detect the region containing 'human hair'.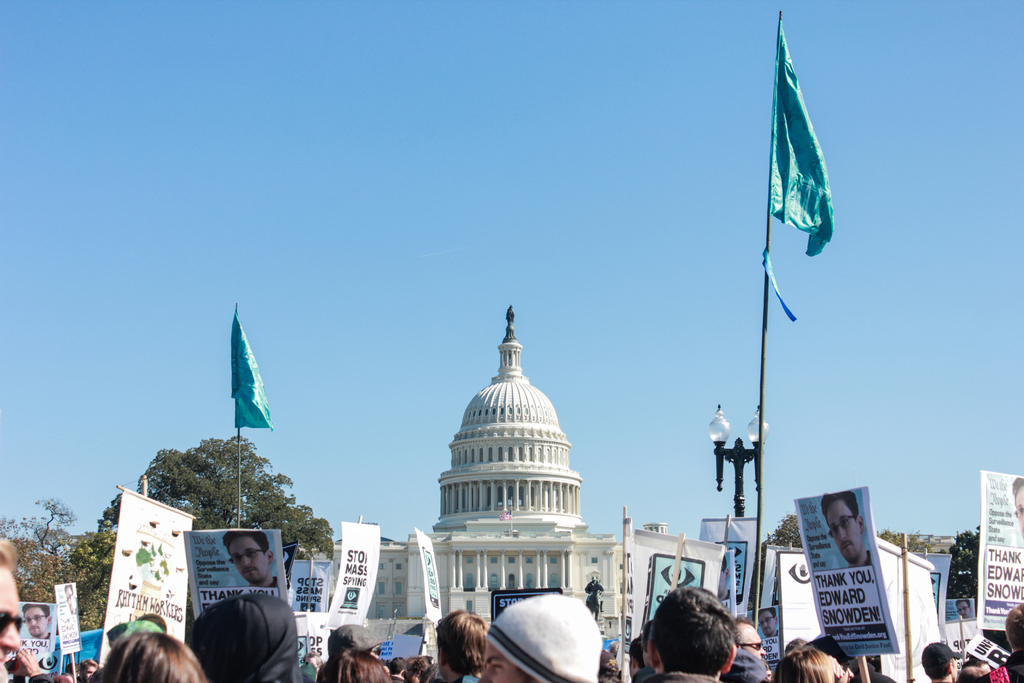
left=918, top=641, right=952, bottom=681.
